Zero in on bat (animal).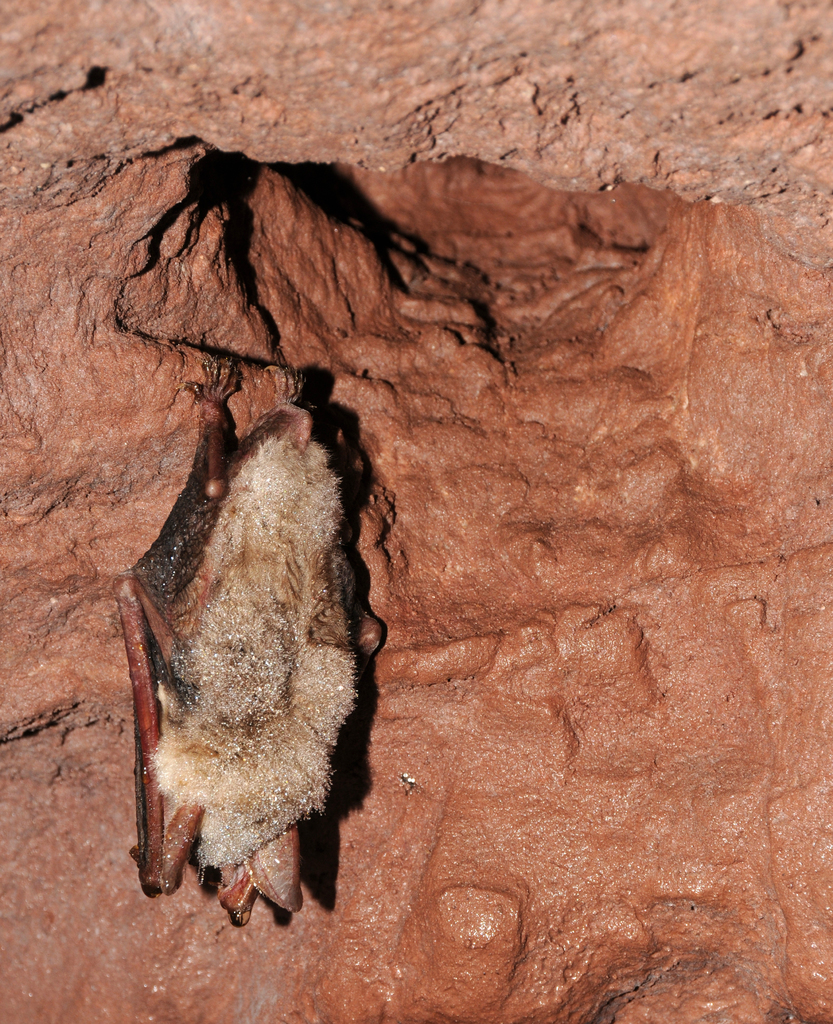
Zeroed in: [108, 347, 391, 930].
